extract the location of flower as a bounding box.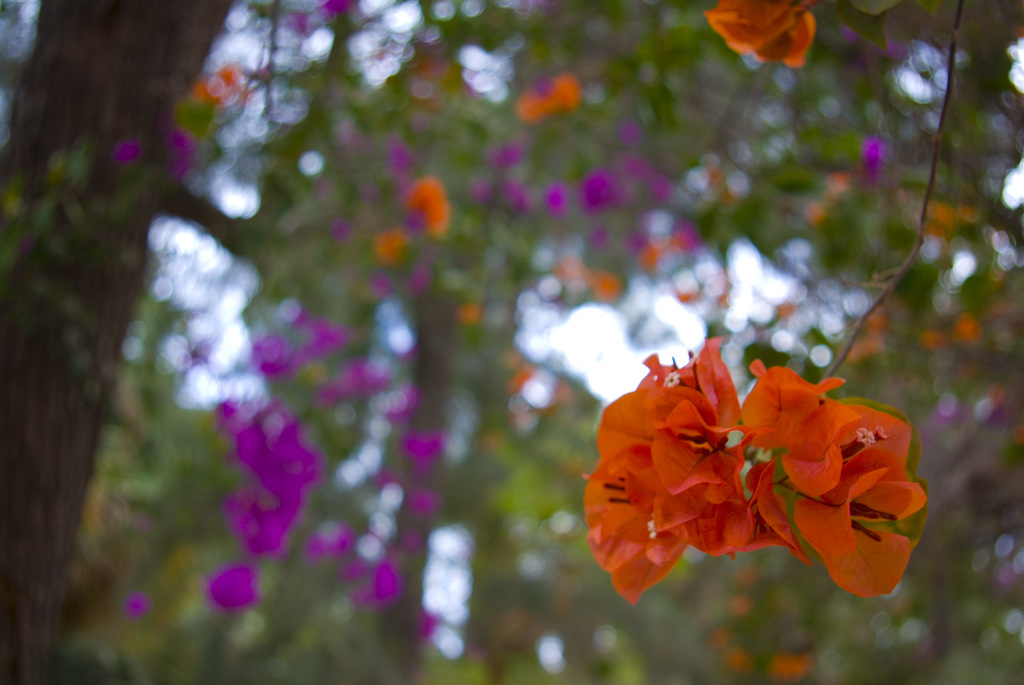
box(376, 223, 403, 258).
